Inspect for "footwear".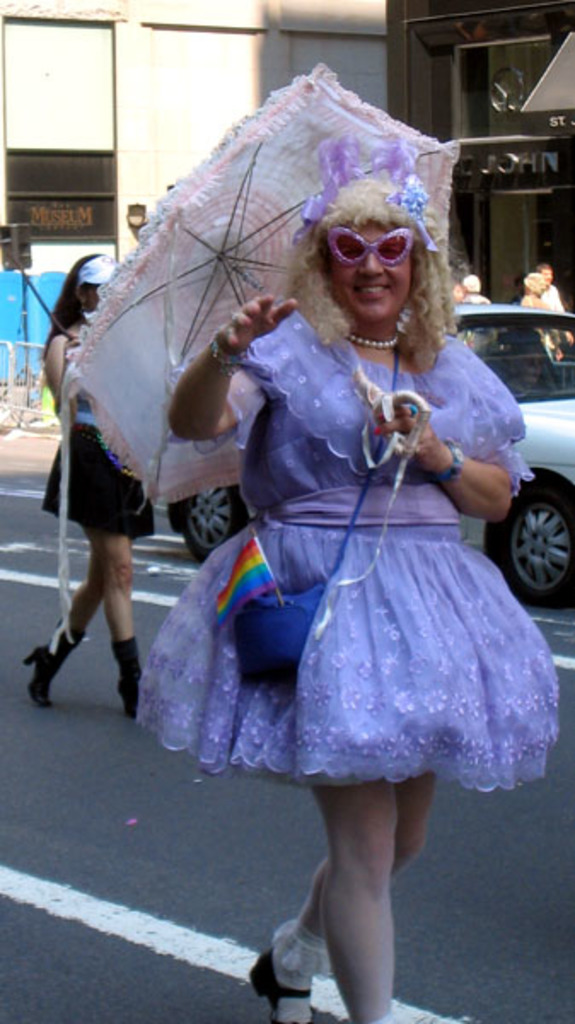
Inspection: [left=17, top=621, right=78, bottom=701].
